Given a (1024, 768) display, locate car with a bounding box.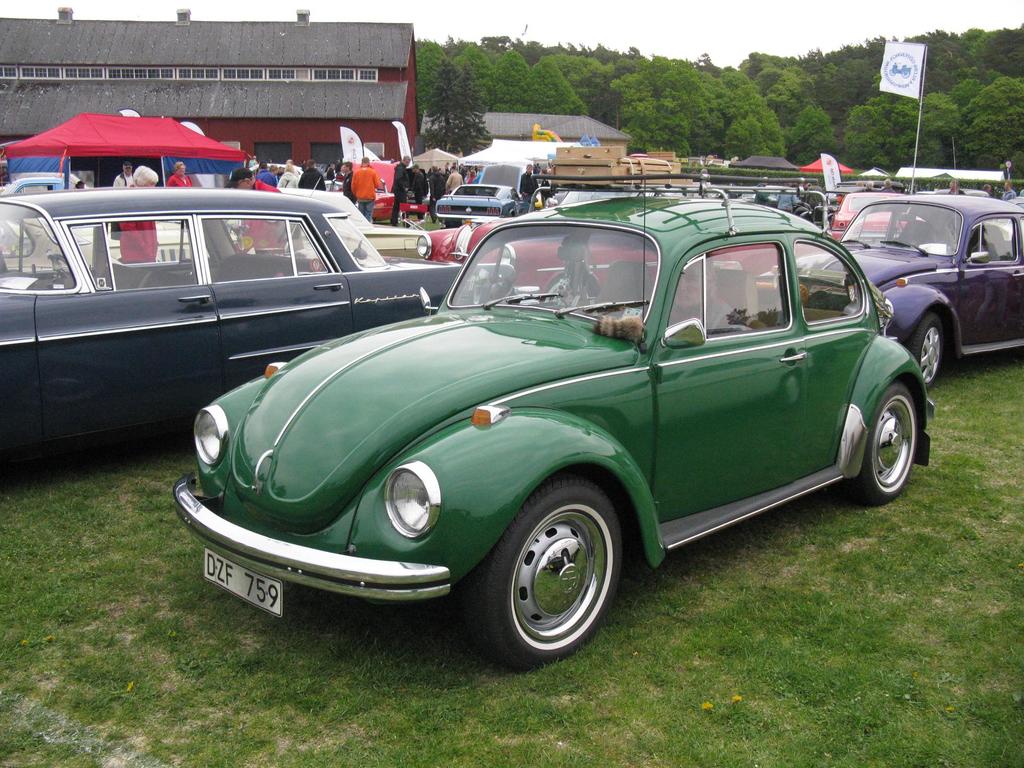
Located: rect(250, 180, 431, 263).
